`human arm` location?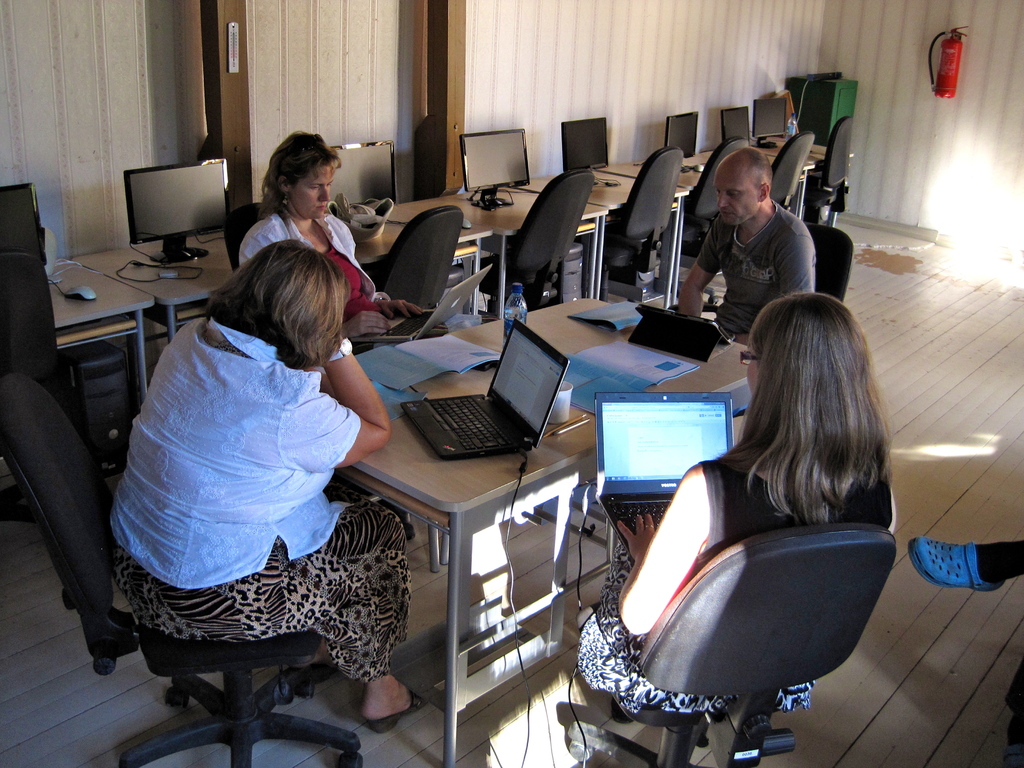
left=605, top=458, right=717, bottom=647
